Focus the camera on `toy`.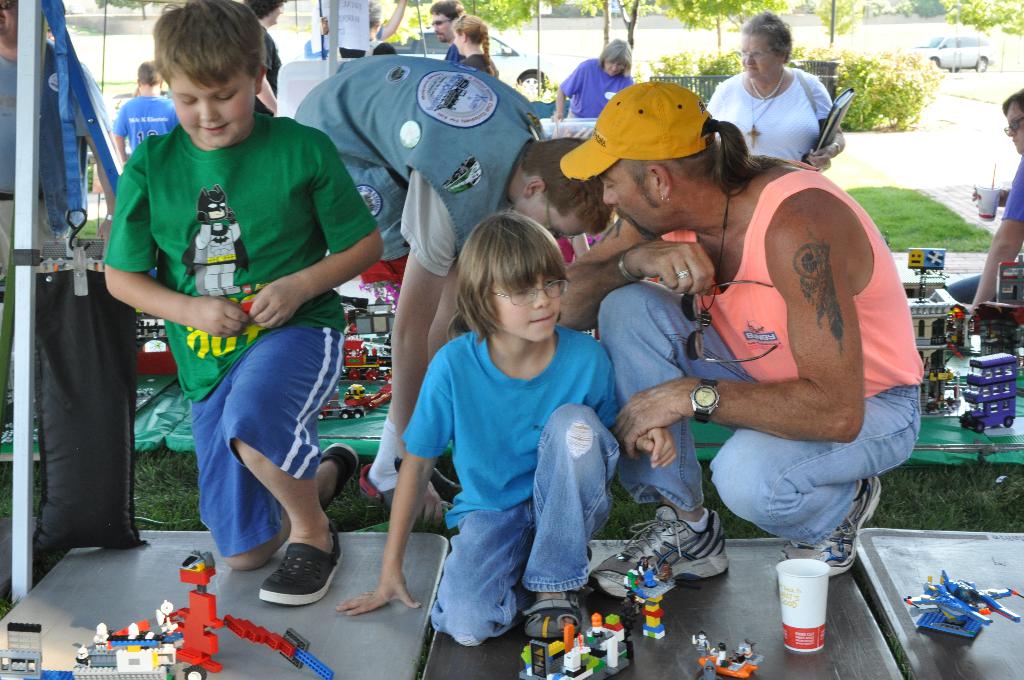
Focus region: bbox=[562, 108, 608, 138].
